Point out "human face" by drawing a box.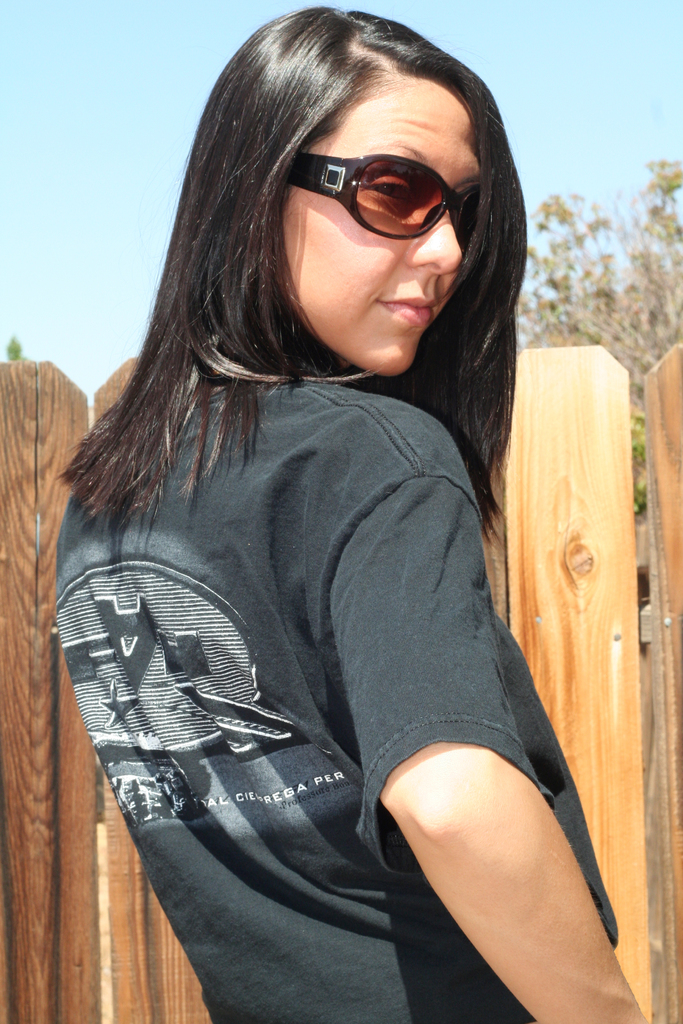
286 86 482 373.
